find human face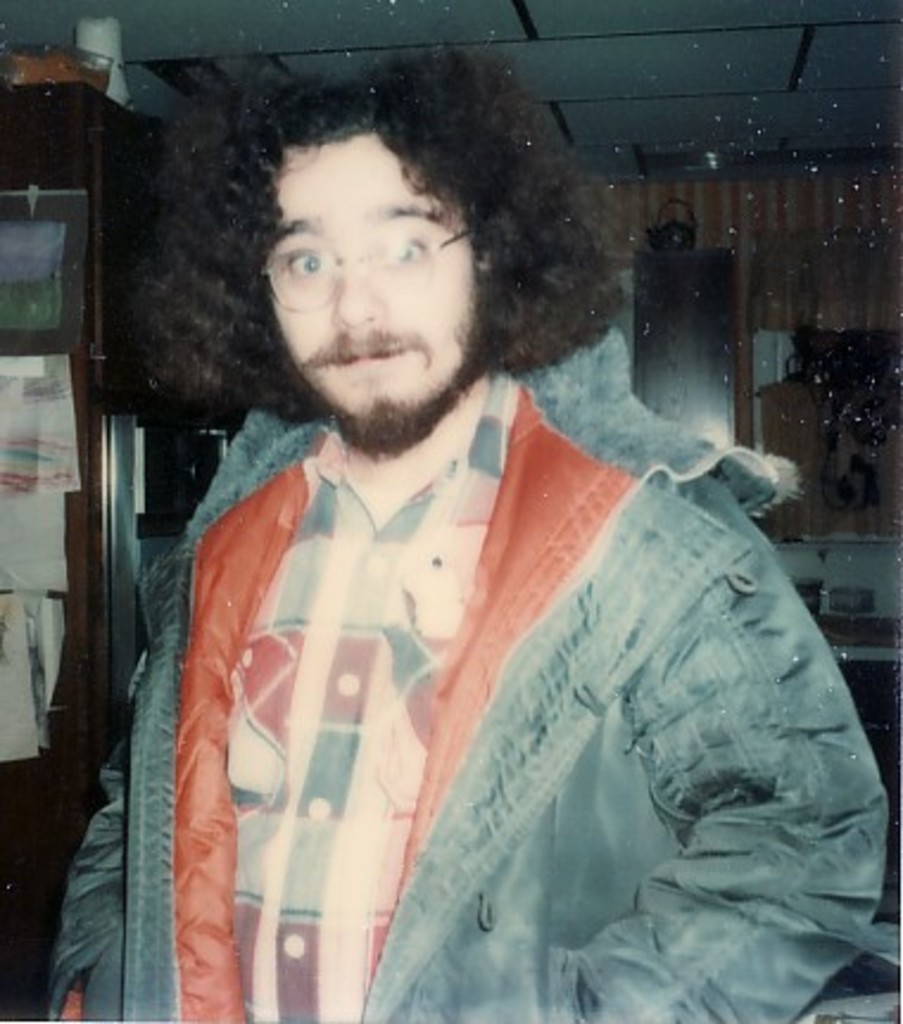
261/138/492/447
